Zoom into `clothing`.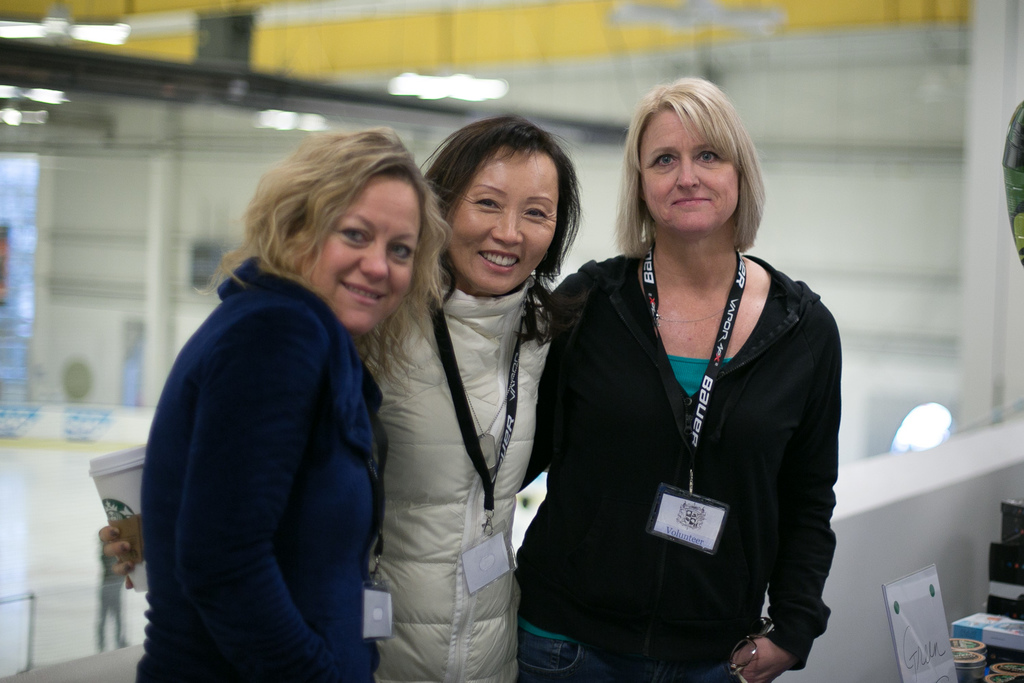
Zoom target: locate(364, 280, 547, 682).
